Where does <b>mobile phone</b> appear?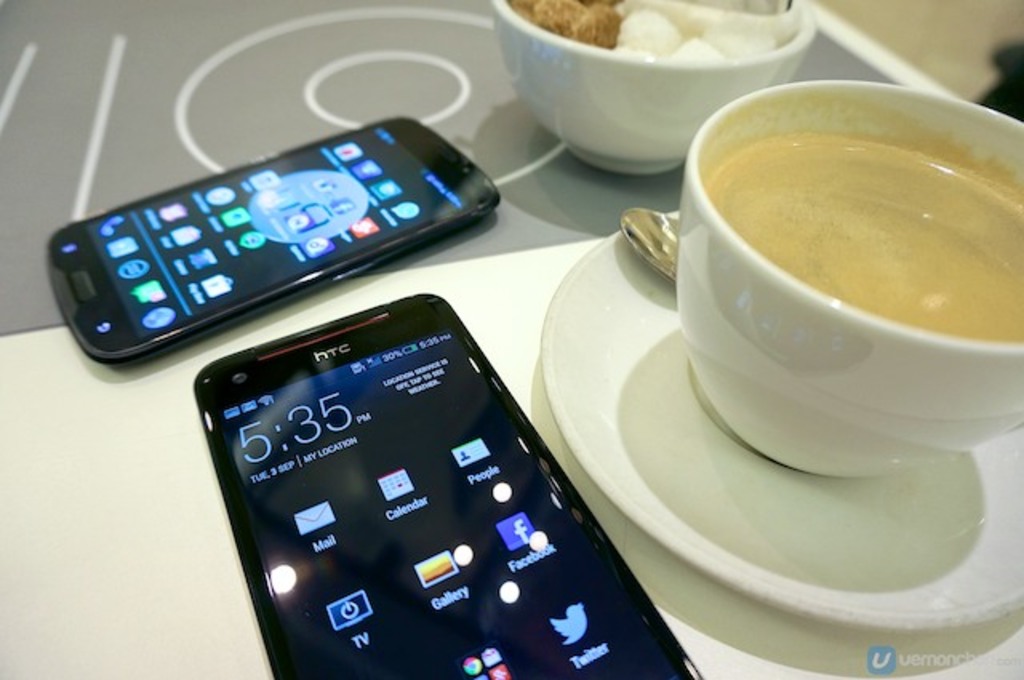
Appears at box=[46, 115, 504, 366].
